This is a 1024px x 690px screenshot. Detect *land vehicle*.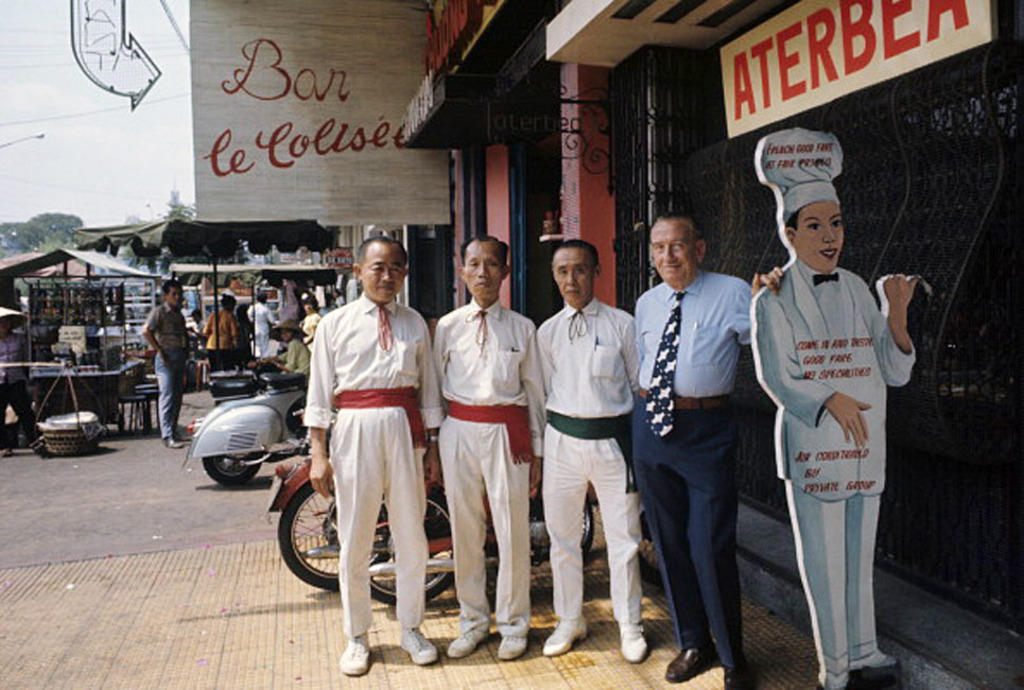
bbox=(184, 370, 306, 487).
